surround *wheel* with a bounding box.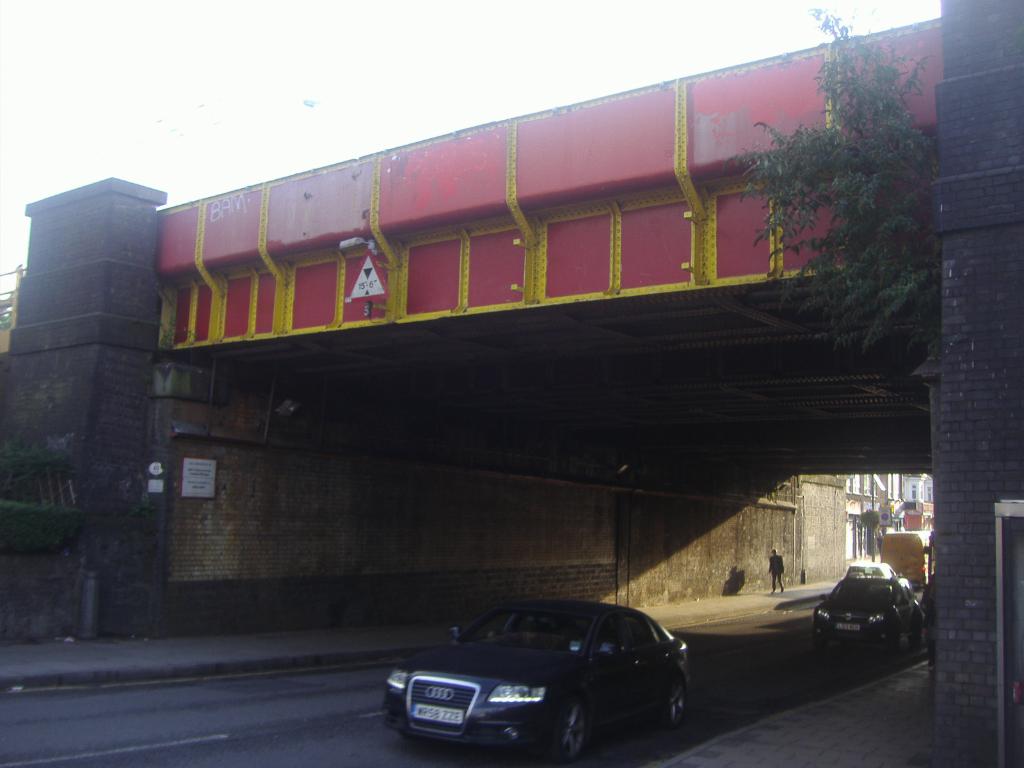
{"x1": 882, "y1": 634, "x2": 900, "y2": 656}.
